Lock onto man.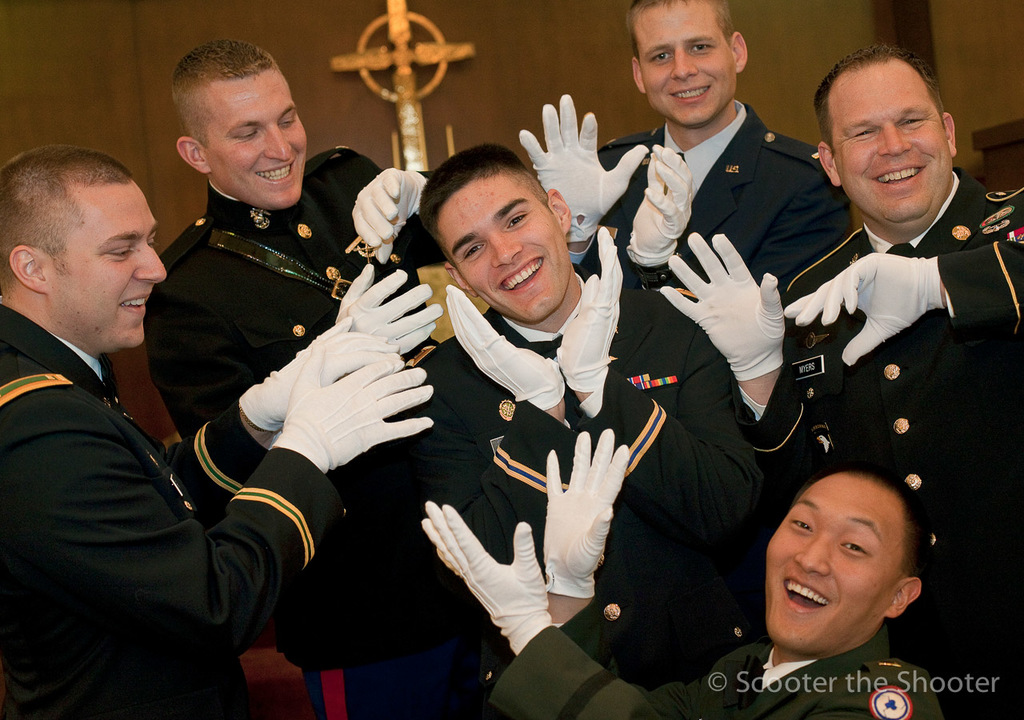
Locked: x1=167 y1=38 x2=431 y2=473.
